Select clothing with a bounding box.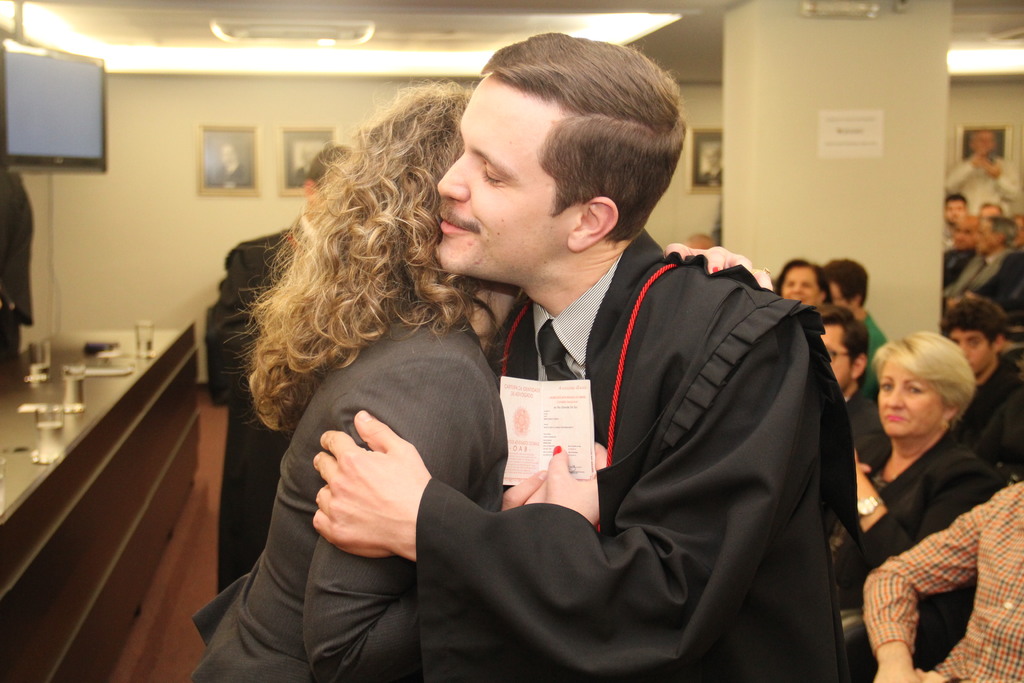
x1=856, y1=425, x2=1006, y2=678.
